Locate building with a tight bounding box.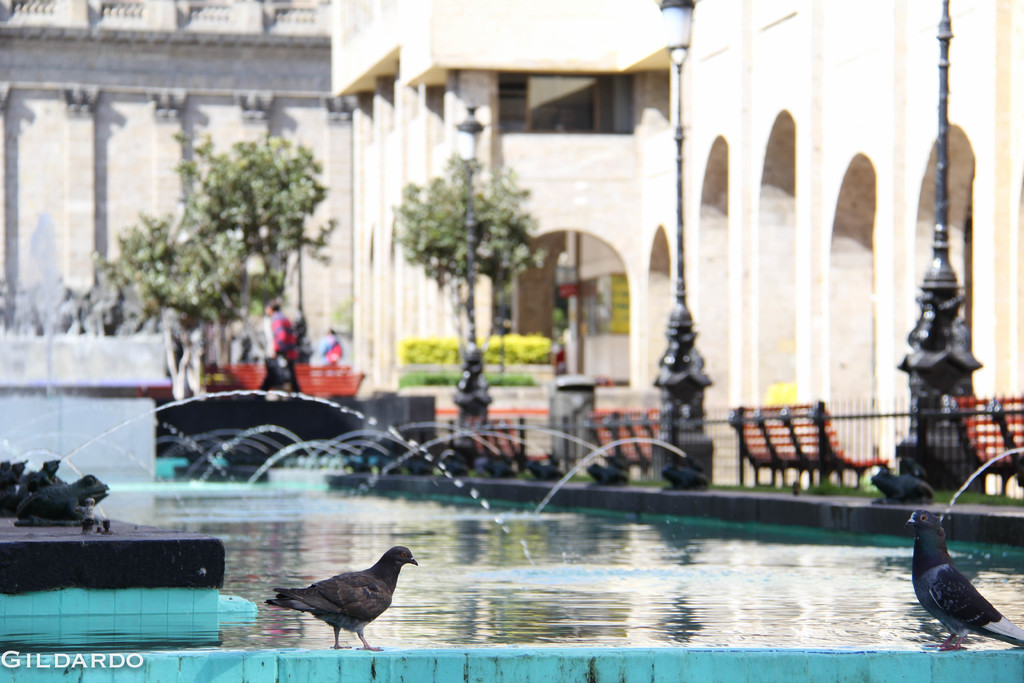
<box>0,0,354,359</box>.
